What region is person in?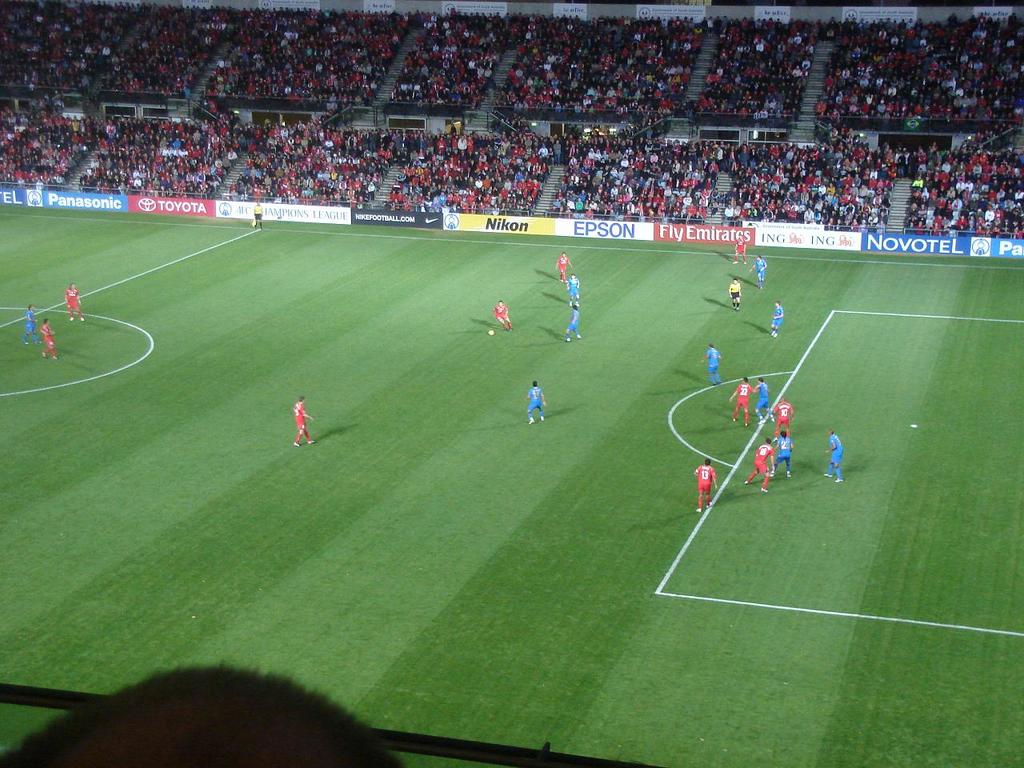
(left=295, top=395, right=315, bottom=447).
